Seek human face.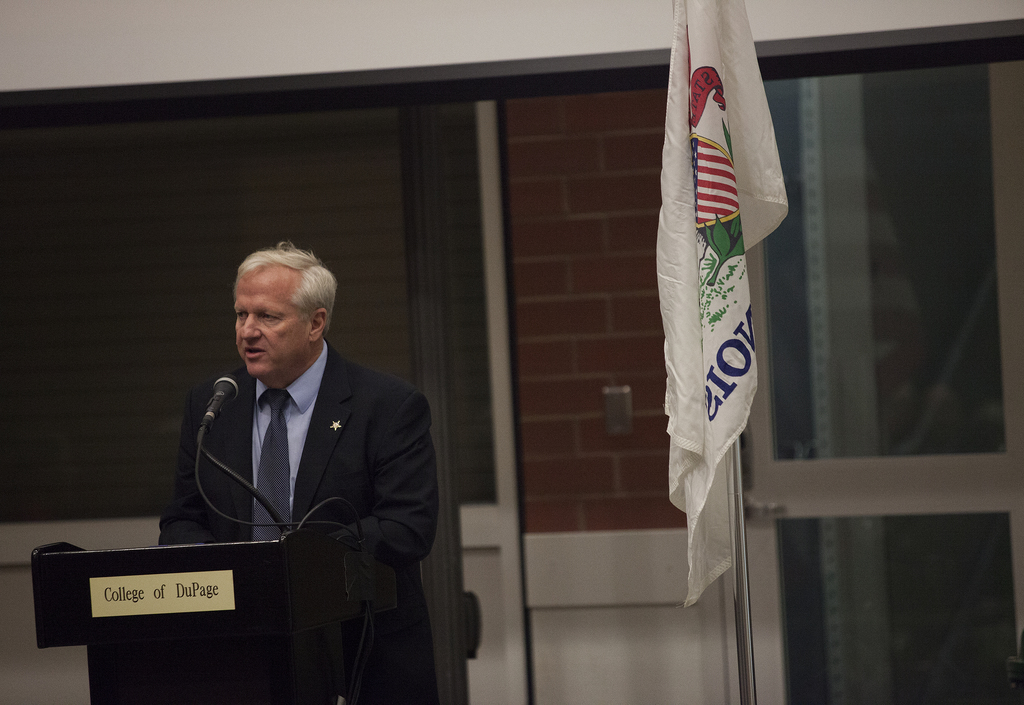
[x1=236, y1=273, x2=309, y2=380].
